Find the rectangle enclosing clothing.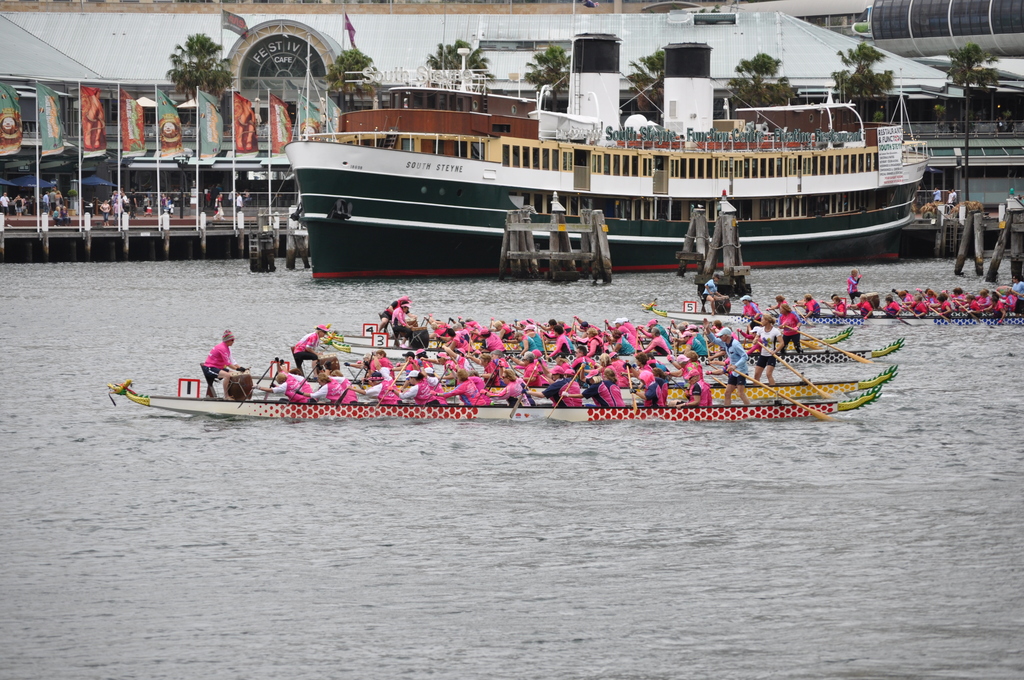
box(553, 325, 574, 357).
